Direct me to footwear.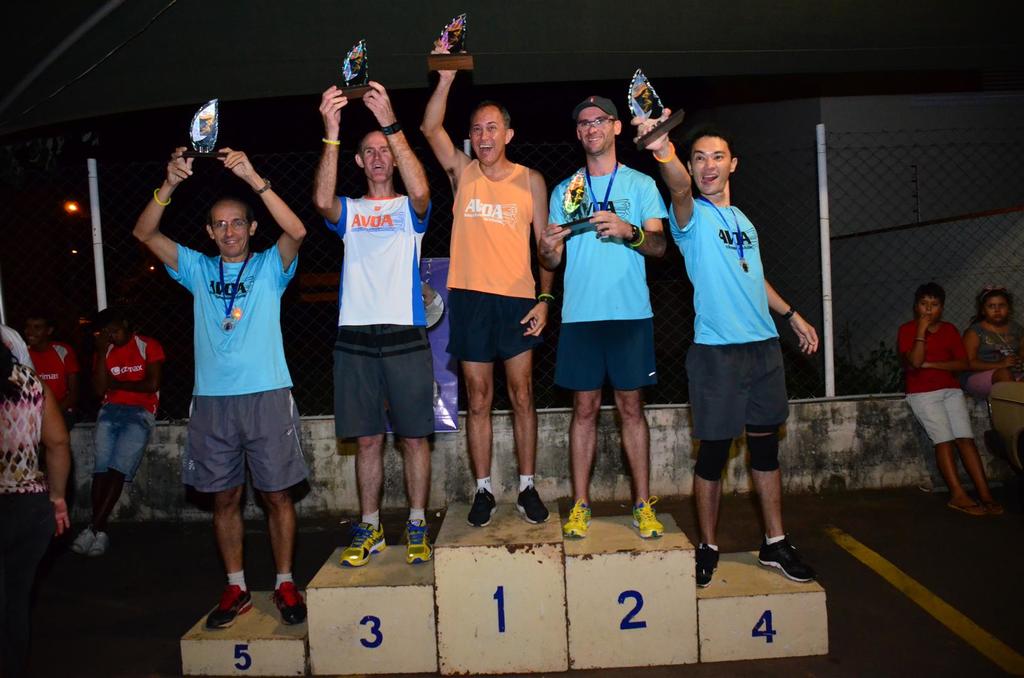
Direction: [467,485,497,530].
